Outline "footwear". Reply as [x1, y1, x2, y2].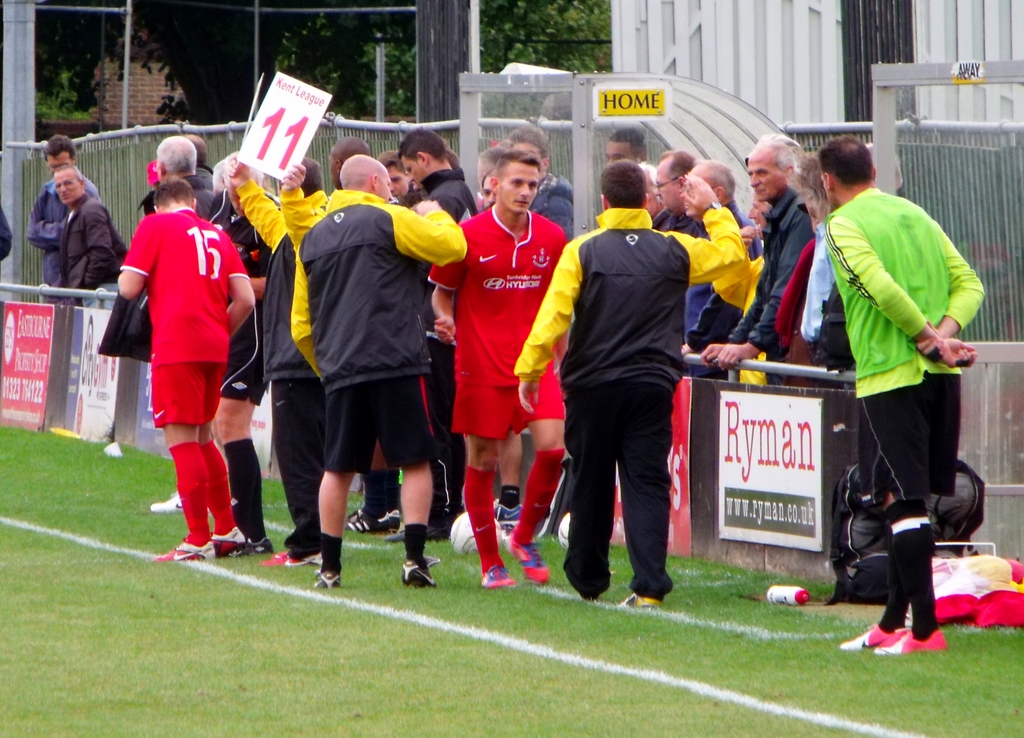
[616, 585, 662, 609].
